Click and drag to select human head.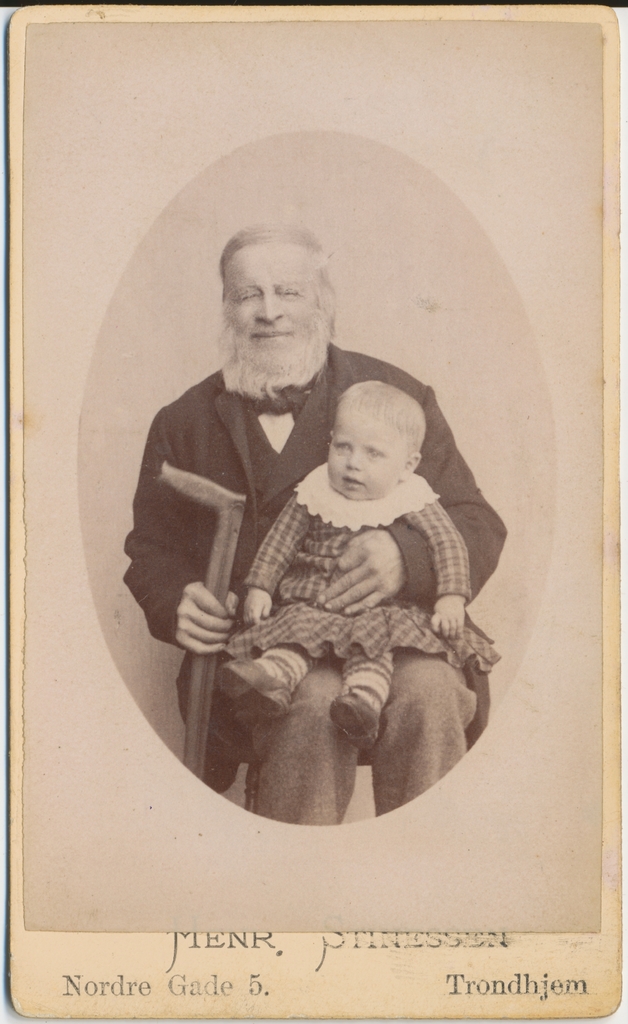
Selection: BBox(222, 230, 335, 369).
